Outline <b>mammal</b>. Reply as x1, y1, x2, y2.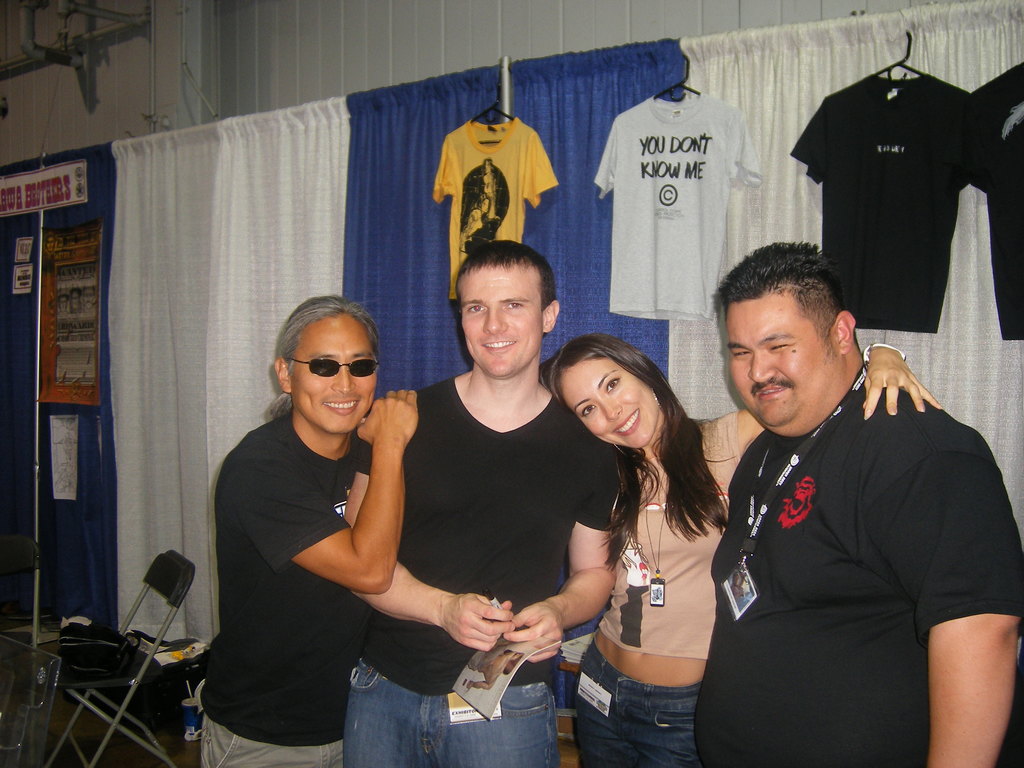
538, 331, 940, 767.
